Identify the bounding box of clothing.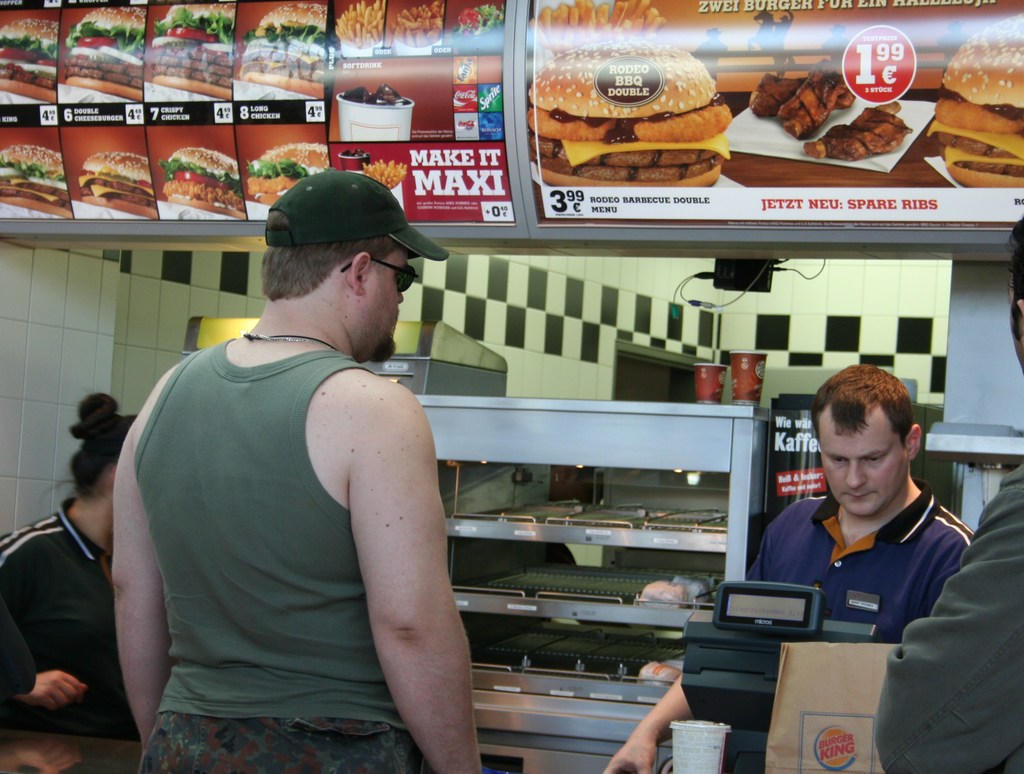
select_region(870, 464, 1023, 773).
